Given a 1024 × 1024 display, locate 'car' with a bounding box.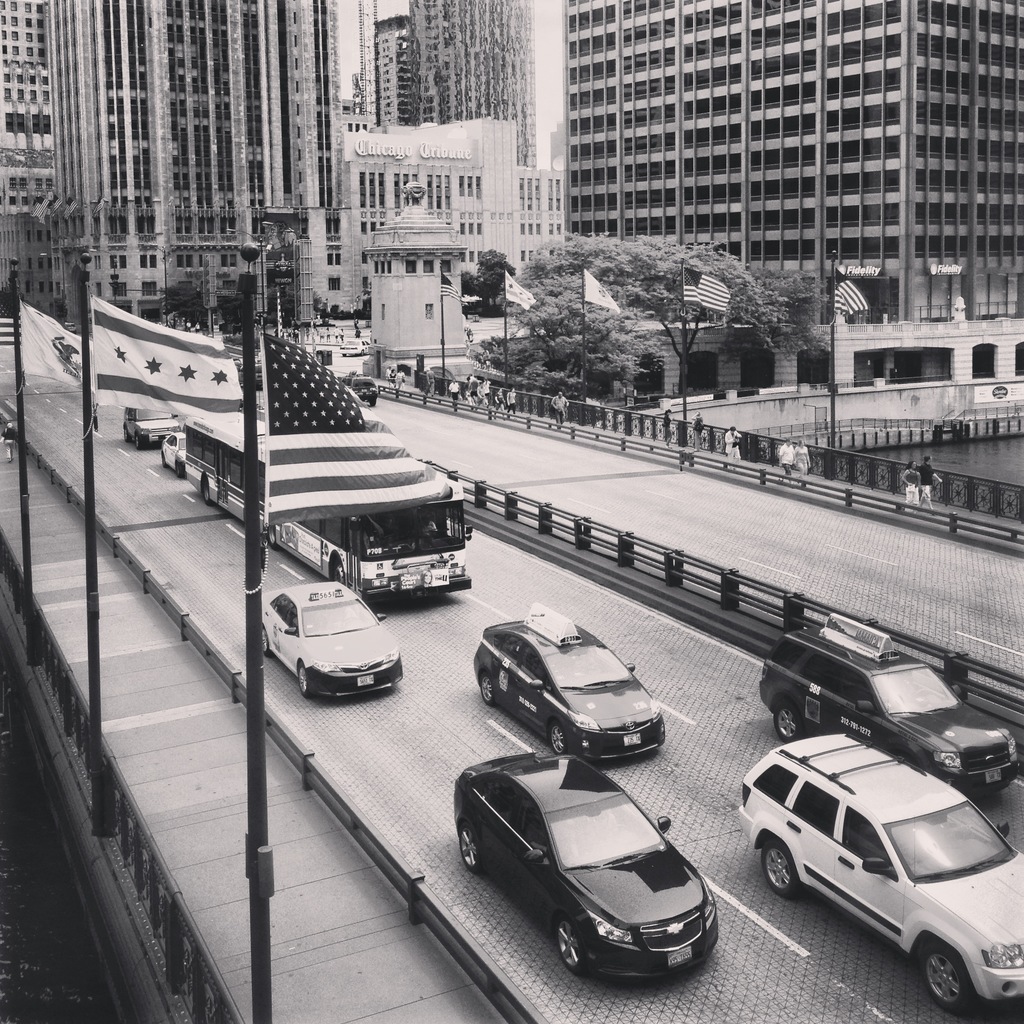
Located: (472,594,663,762).
